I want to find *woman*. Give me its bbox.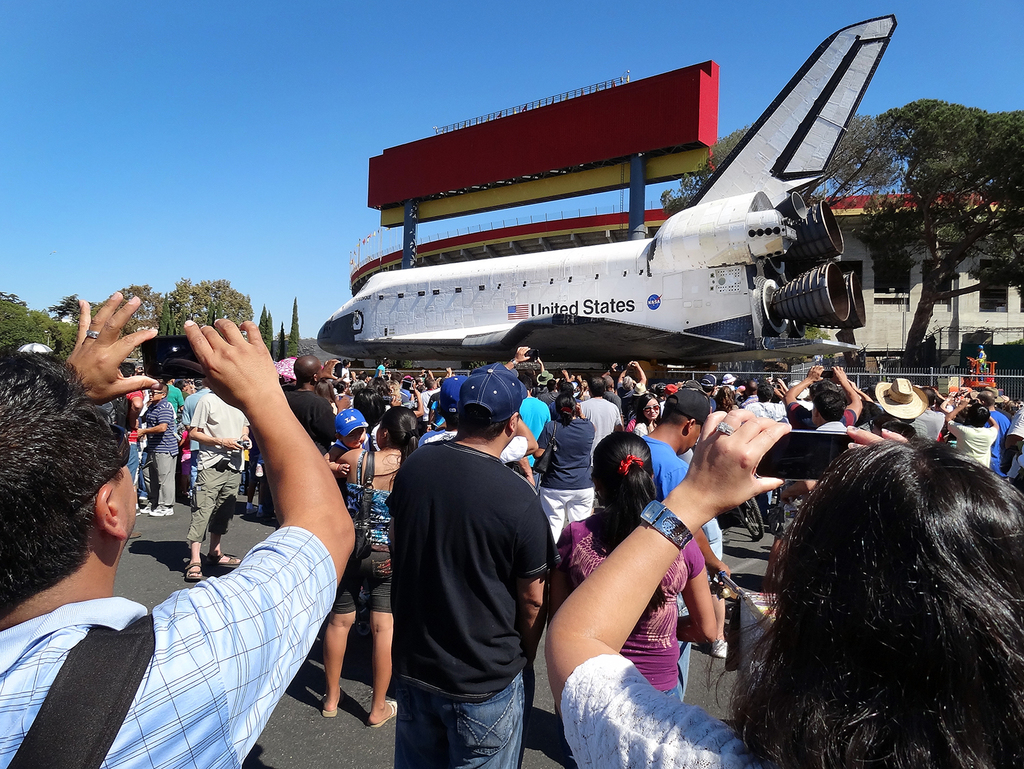
(left=532, top=395, right=595, bottom=543).
